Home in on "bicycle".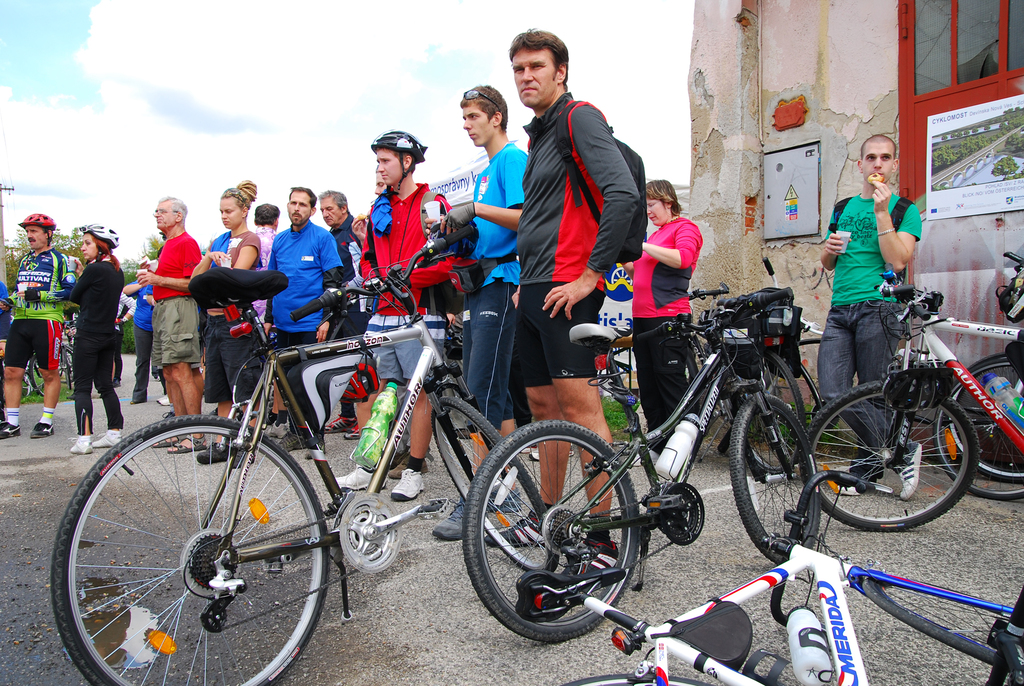
Homed in at 794:274:1023:539.
